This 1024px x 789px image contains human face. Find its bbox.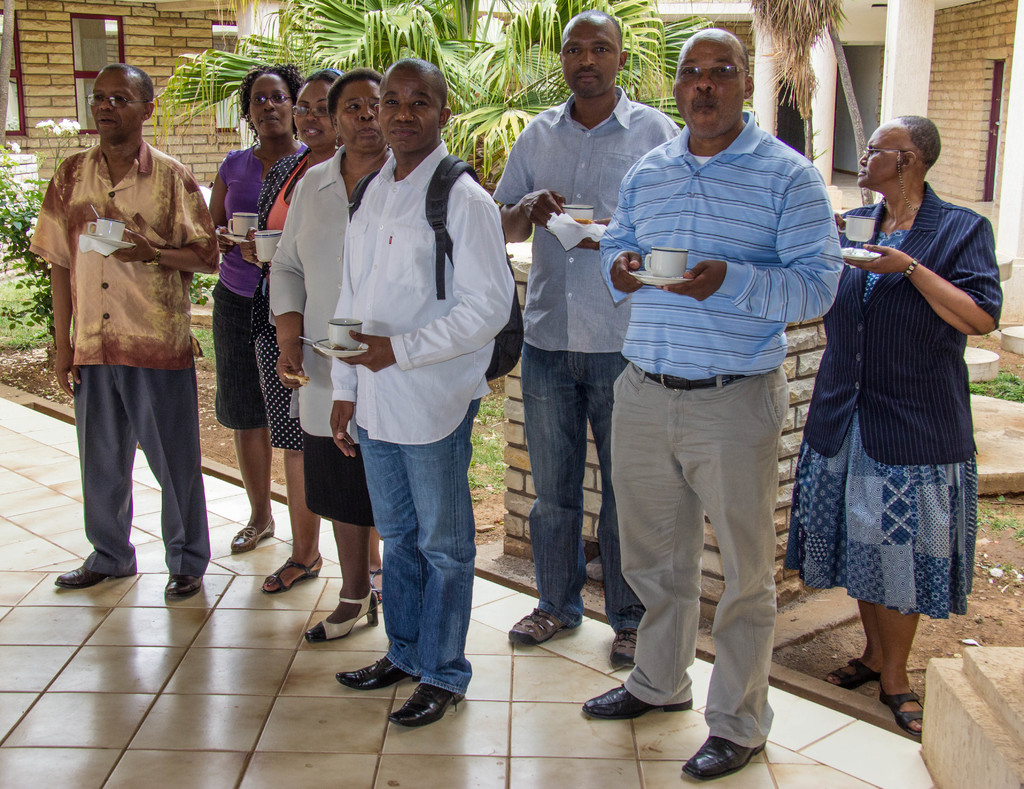
<bbox>561, 18, 616, 101</bbox>.
